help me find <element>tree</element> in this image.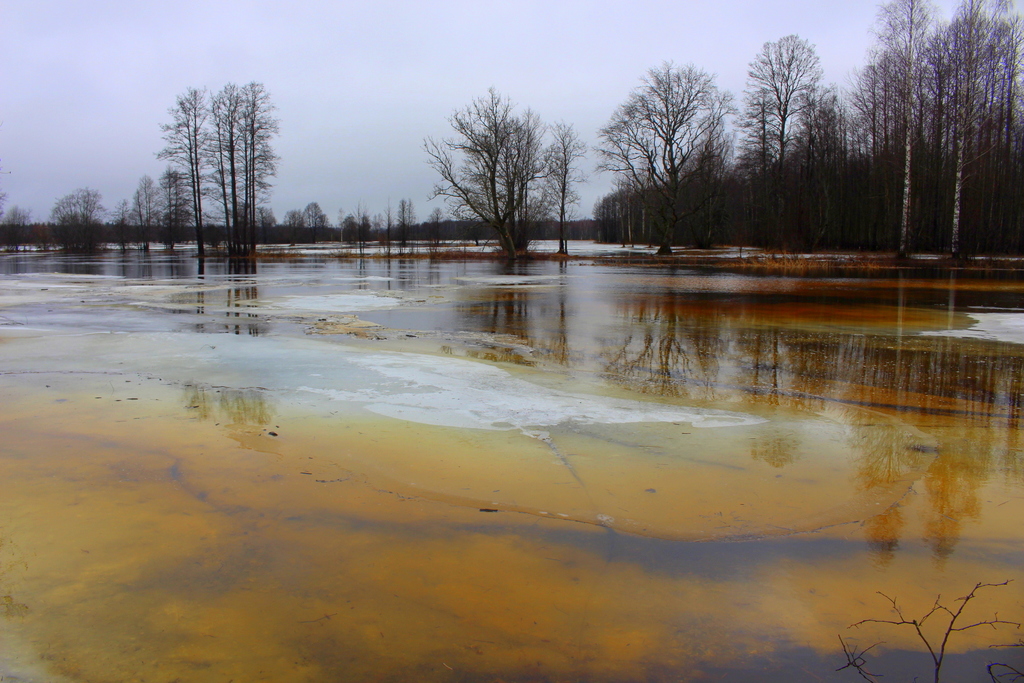
Found it: region(342, 217, 353, 242).
